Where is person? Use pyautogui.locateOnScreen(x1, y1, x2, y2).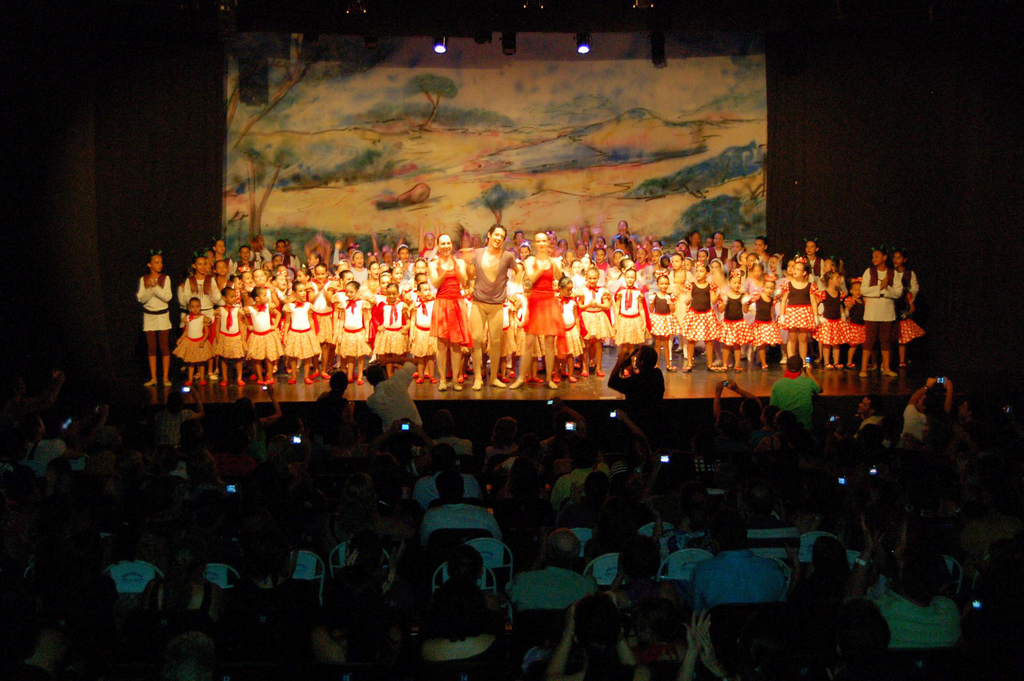
pyautogui.locateOnScreen(895, 252, 922, 362).
